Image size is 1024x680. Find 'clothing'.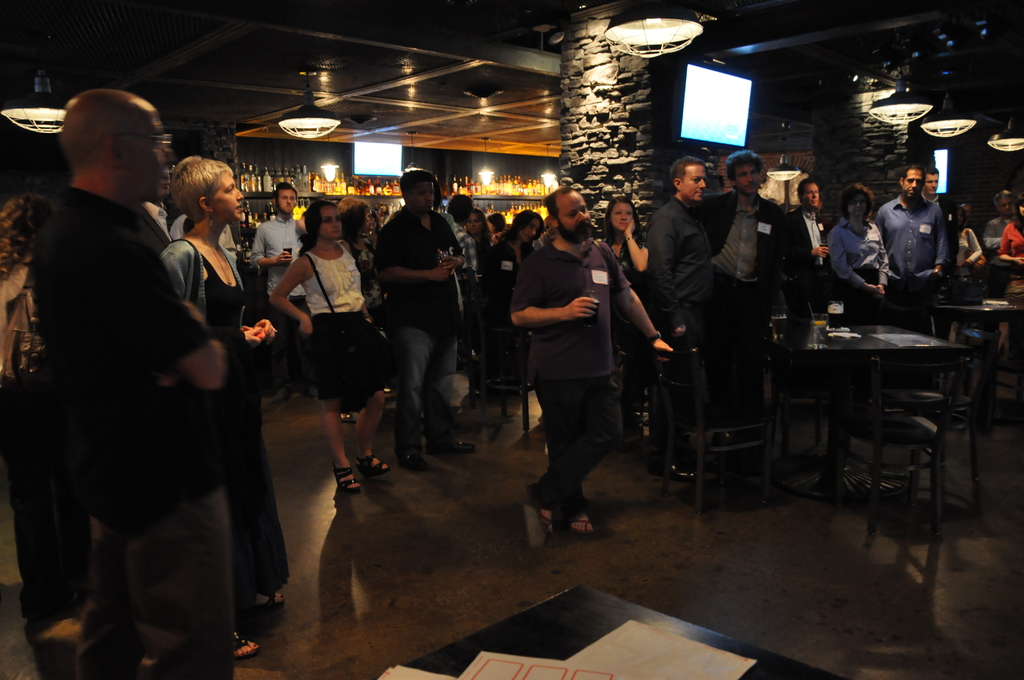
Rect(436, 209, 459, 236).
